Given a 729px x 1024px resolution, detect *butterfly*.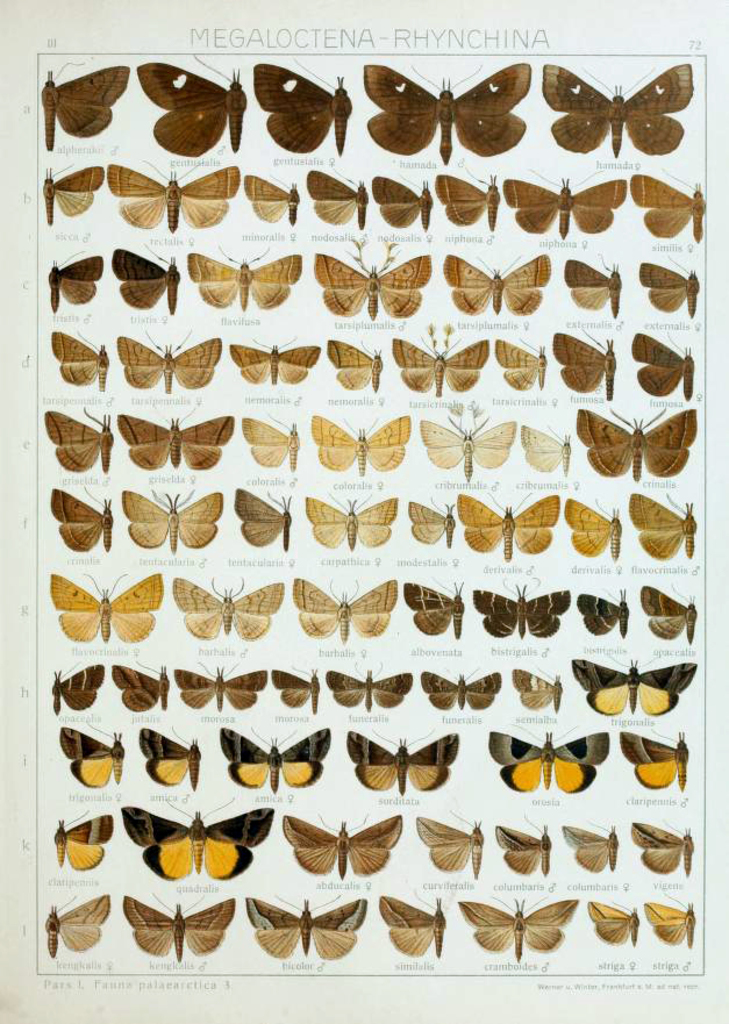
<region>49, 570, 162, 646</region>.
